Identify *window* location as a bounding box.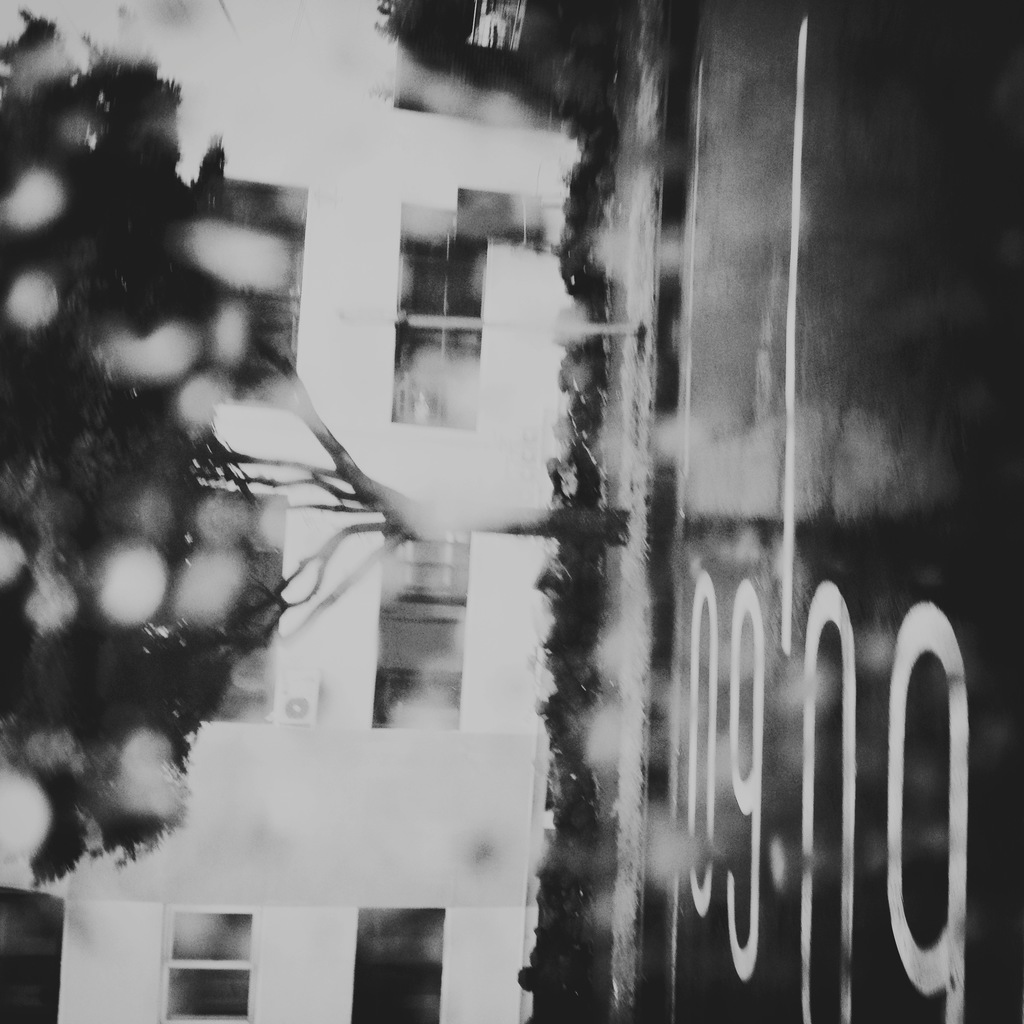
465, 0, 528, 49.
